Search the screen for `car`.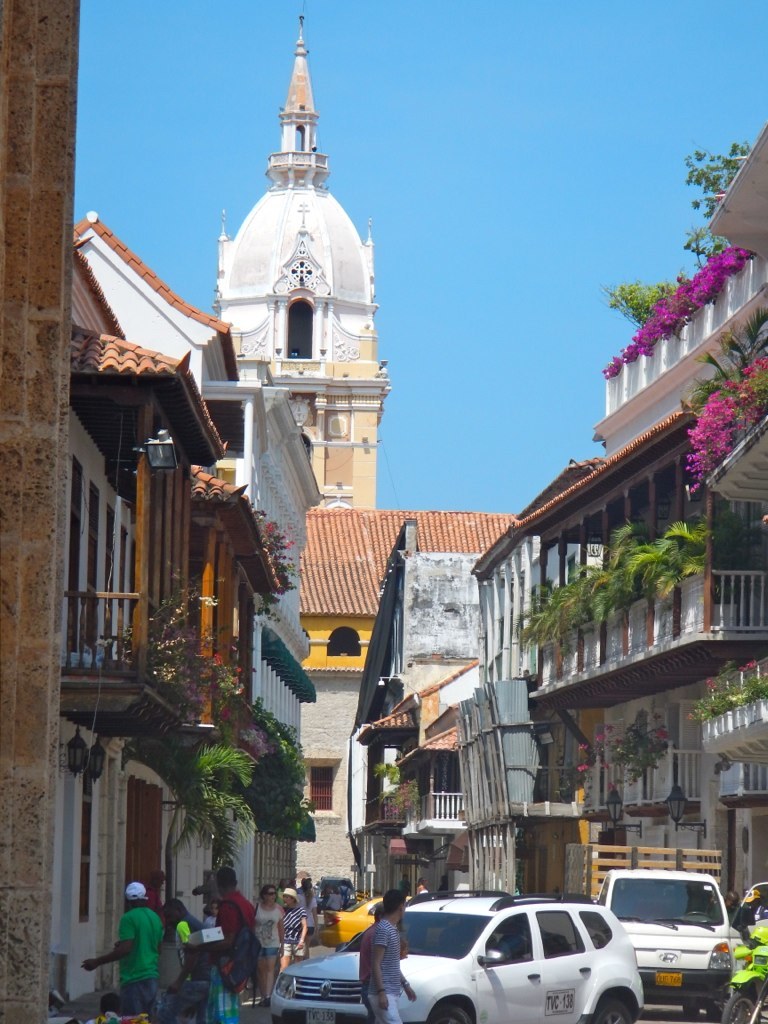
Found at locate(611, 877, 752, 1006).
